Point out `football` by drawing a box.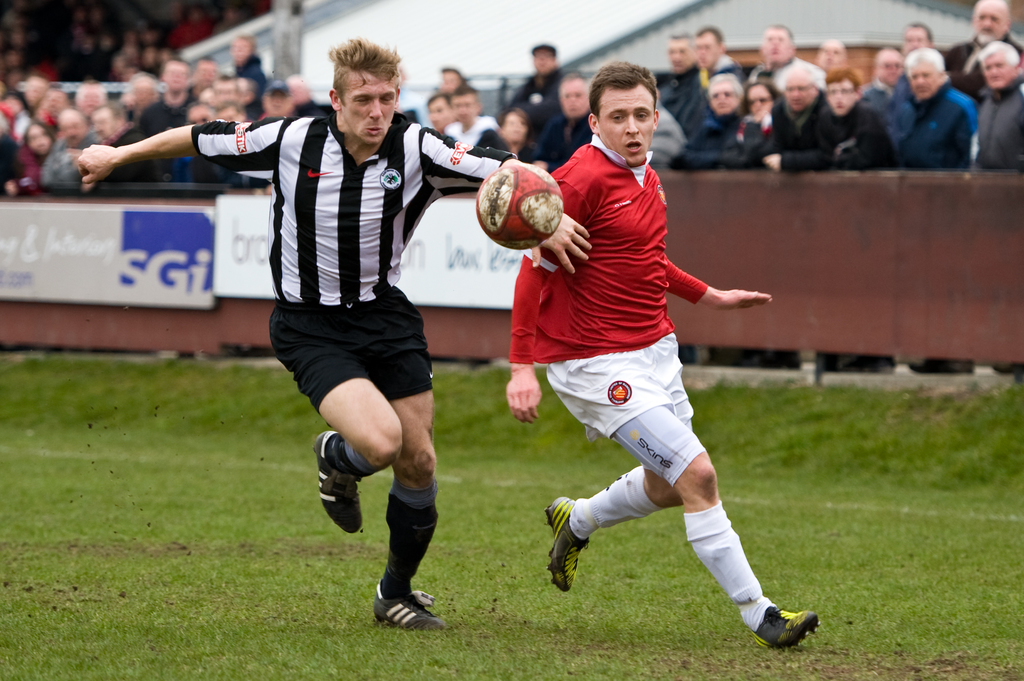
<bbox>476, 161, 563, 252</bbox>.
